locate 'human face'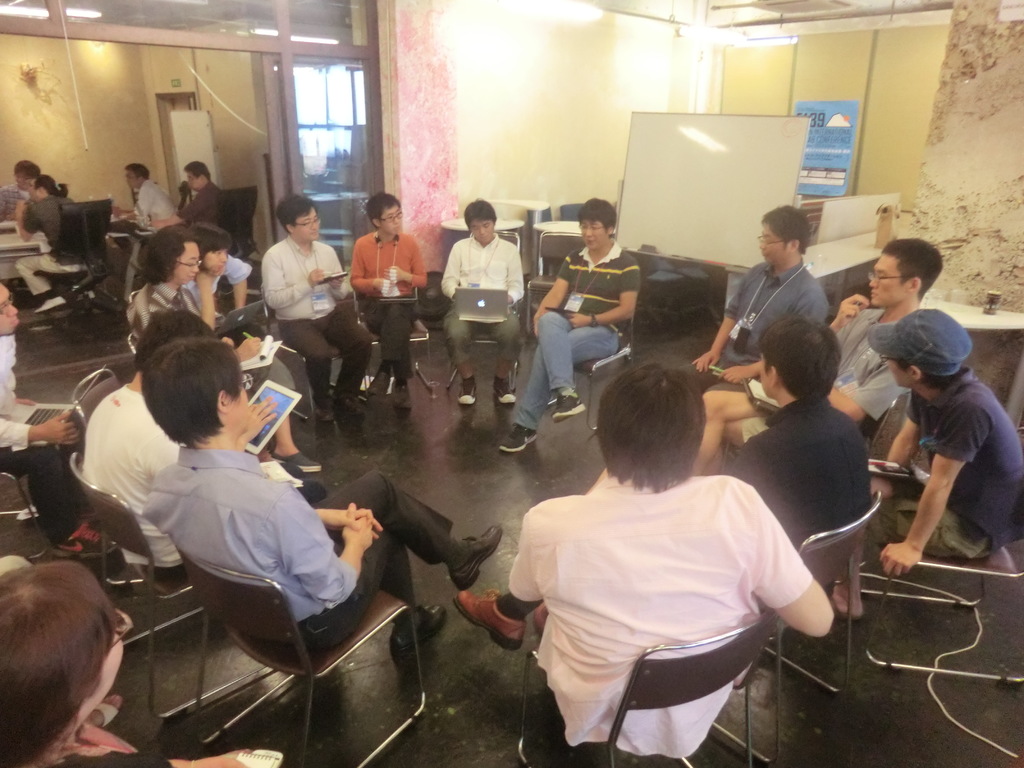
left=17, top=175, right=35, bottom=192
